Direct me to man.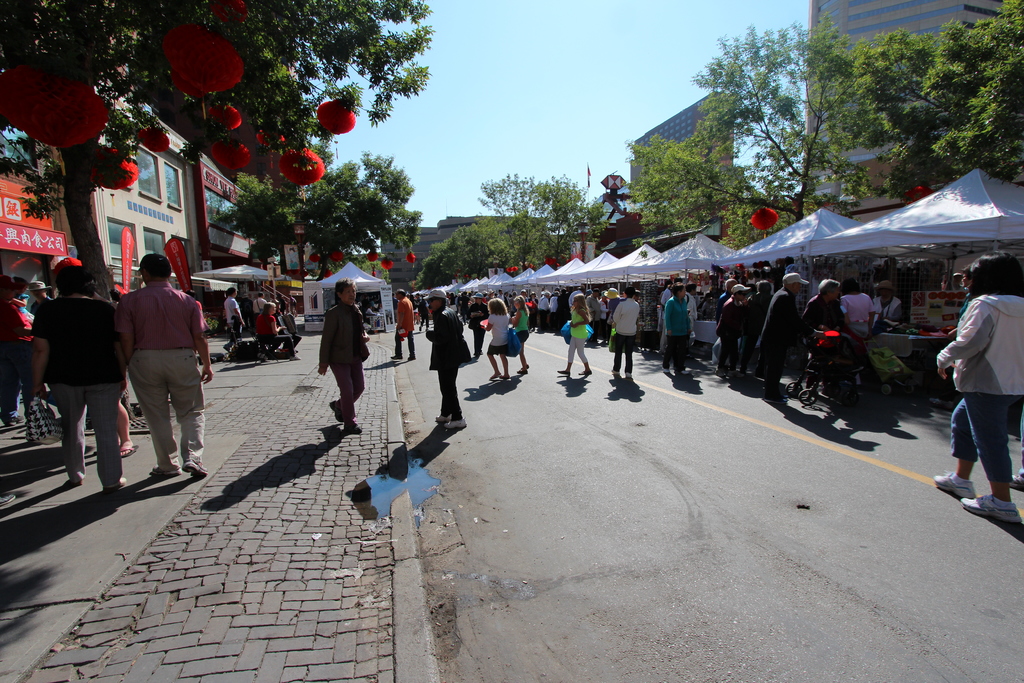
Direction: <bbox>586, 287, 601, 345</bbox>.
